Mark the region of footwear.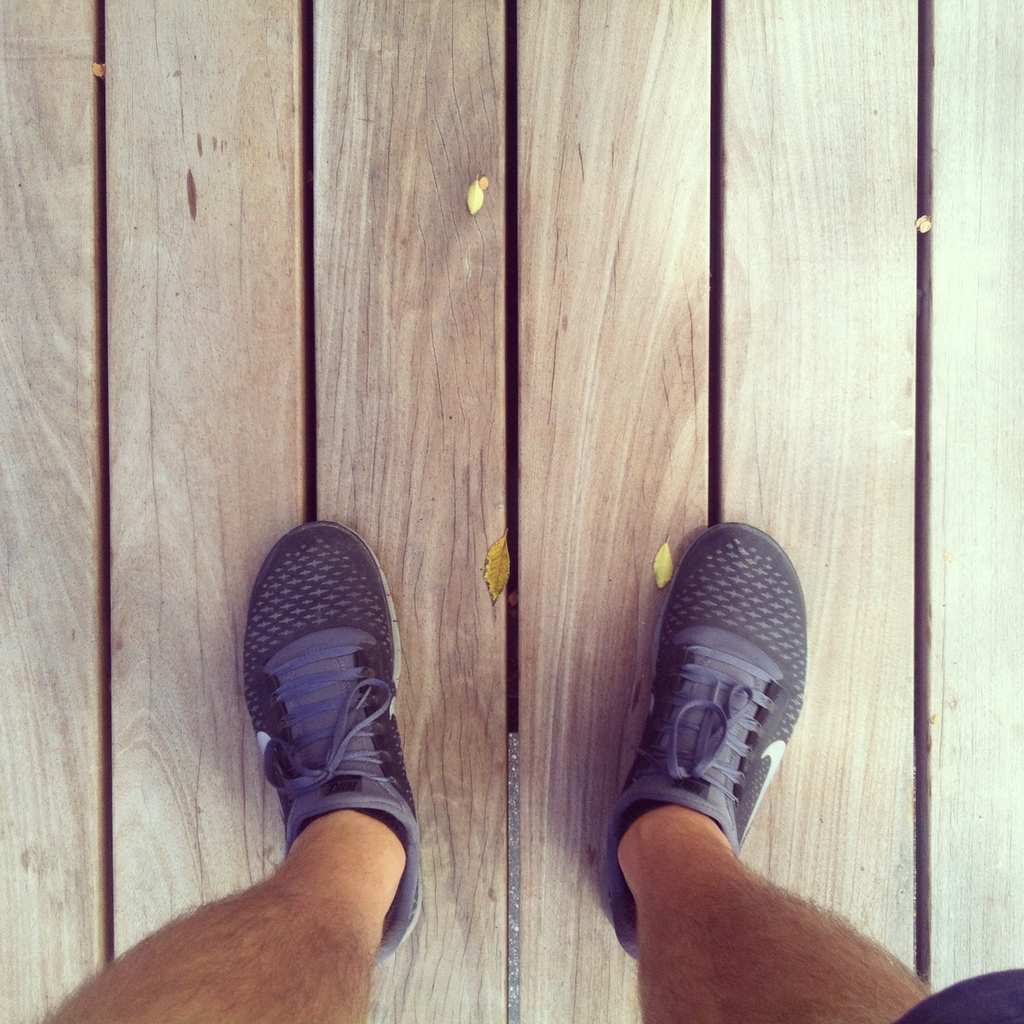
Region: 235,544,421,917.
